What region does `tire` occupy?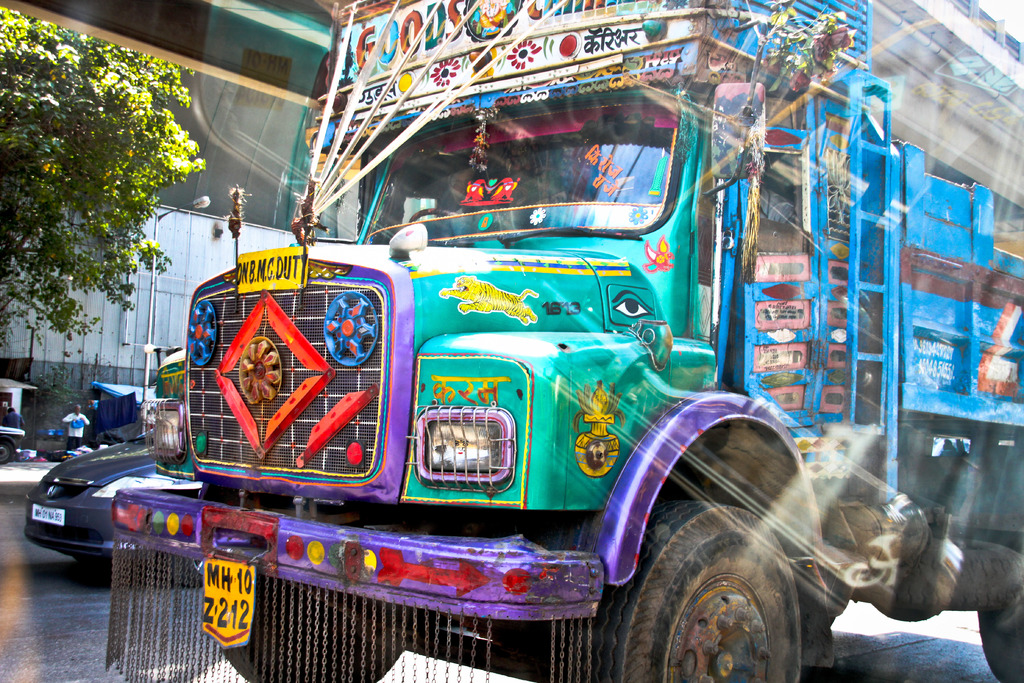
box=[616, 511, 820, 677].
